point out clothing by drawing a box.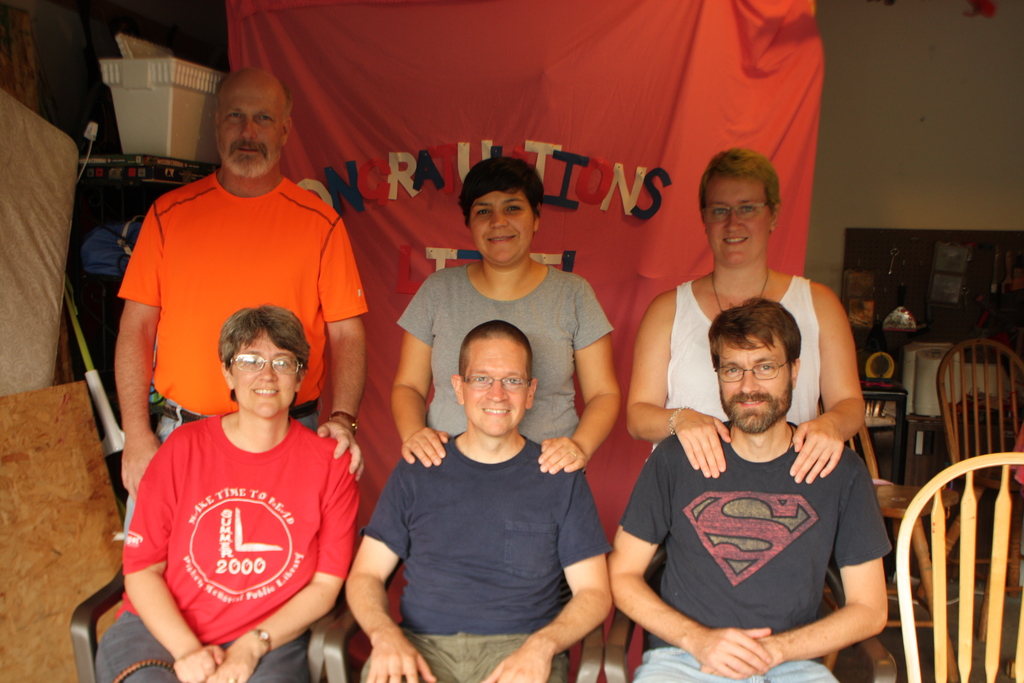
(408, 624, 572, 682).
